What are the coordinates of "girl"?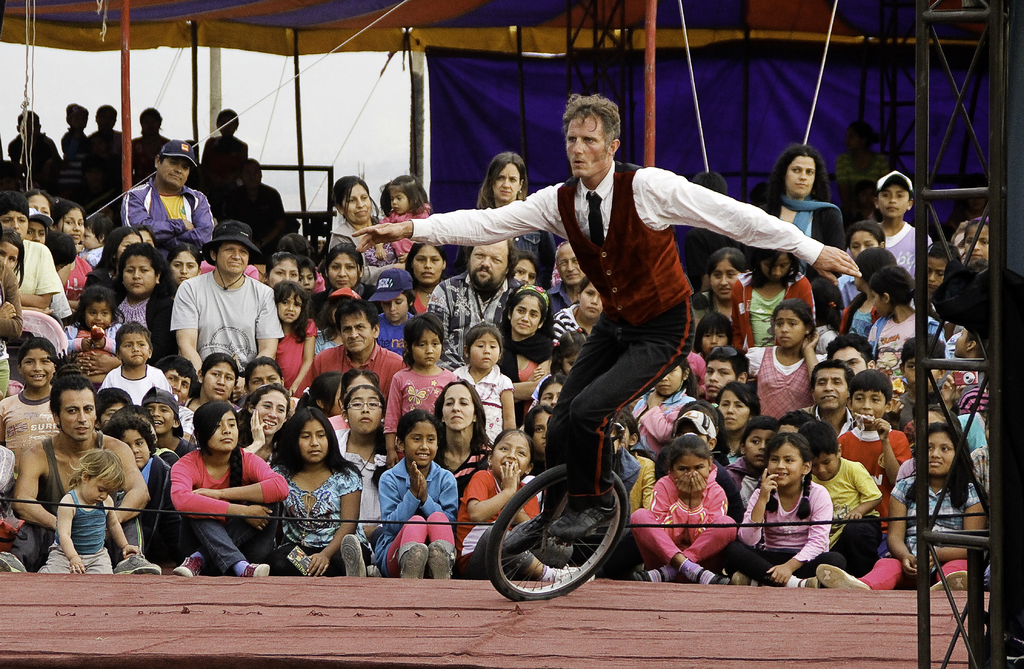
<bbox>270, 283, 319, 385</bbox>.
